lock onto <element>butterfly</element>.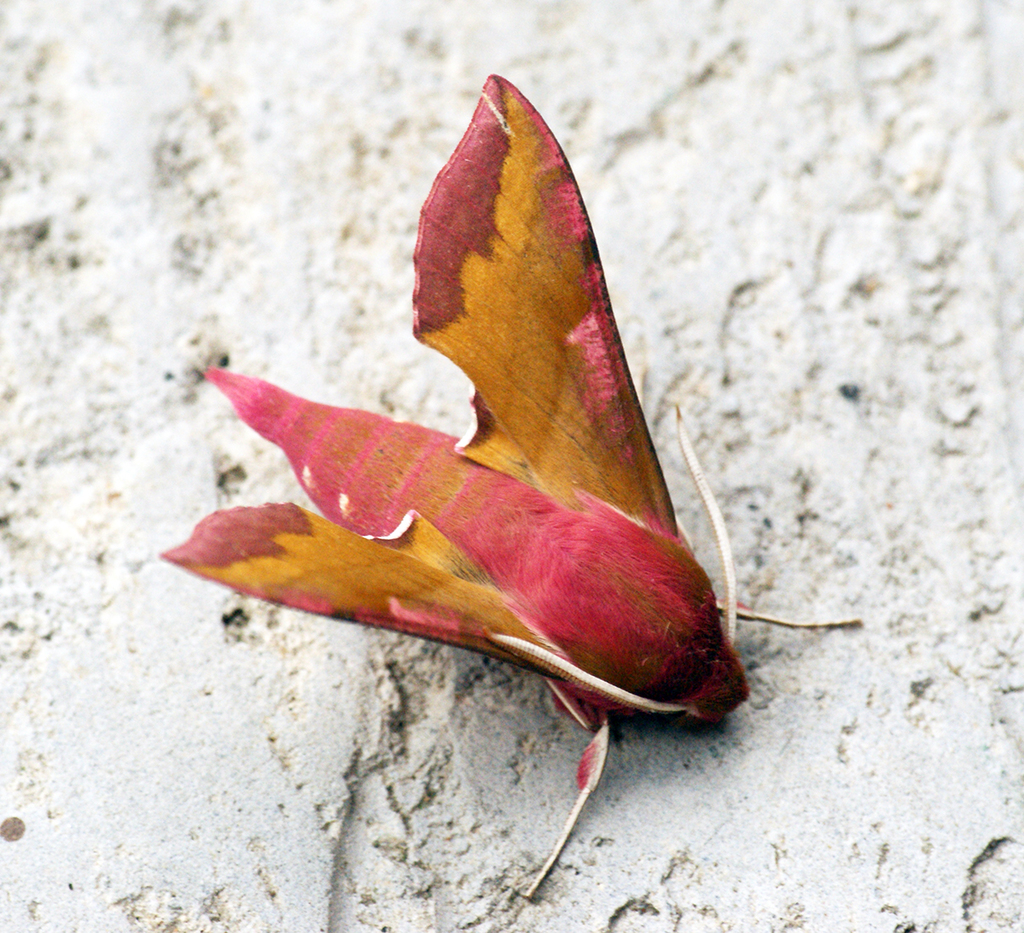
Locked: locate(206, 66, 813, 921).
